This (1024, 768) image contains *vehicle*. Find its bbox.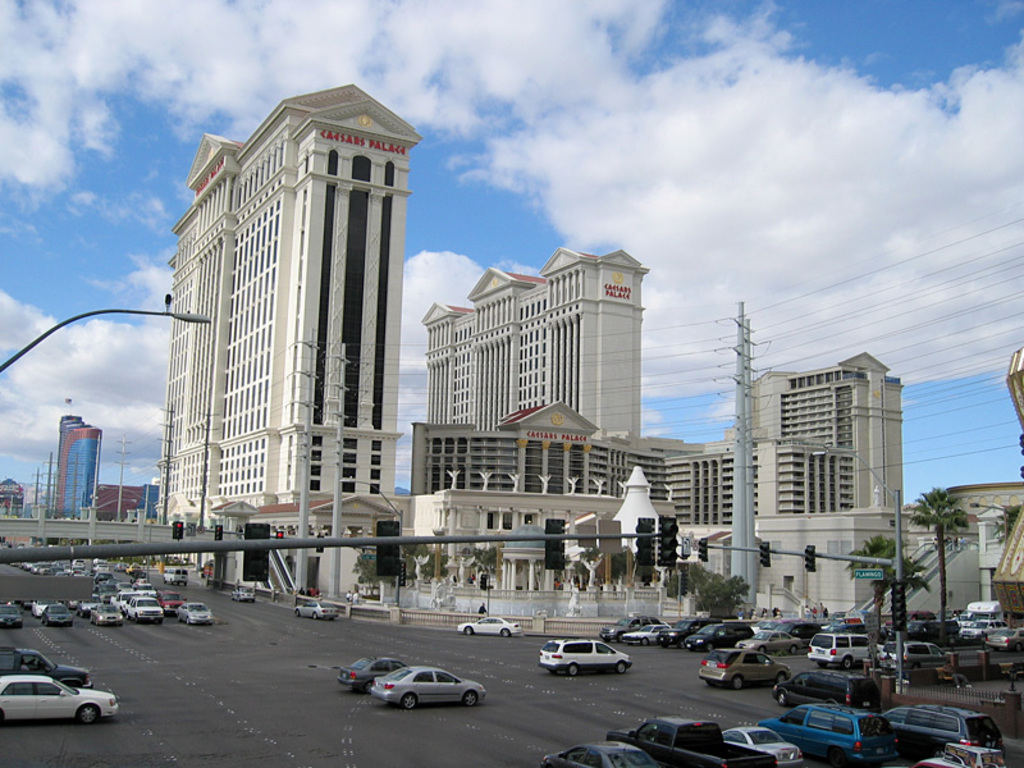
(left=156, top=591, right=178, bottom=613).
